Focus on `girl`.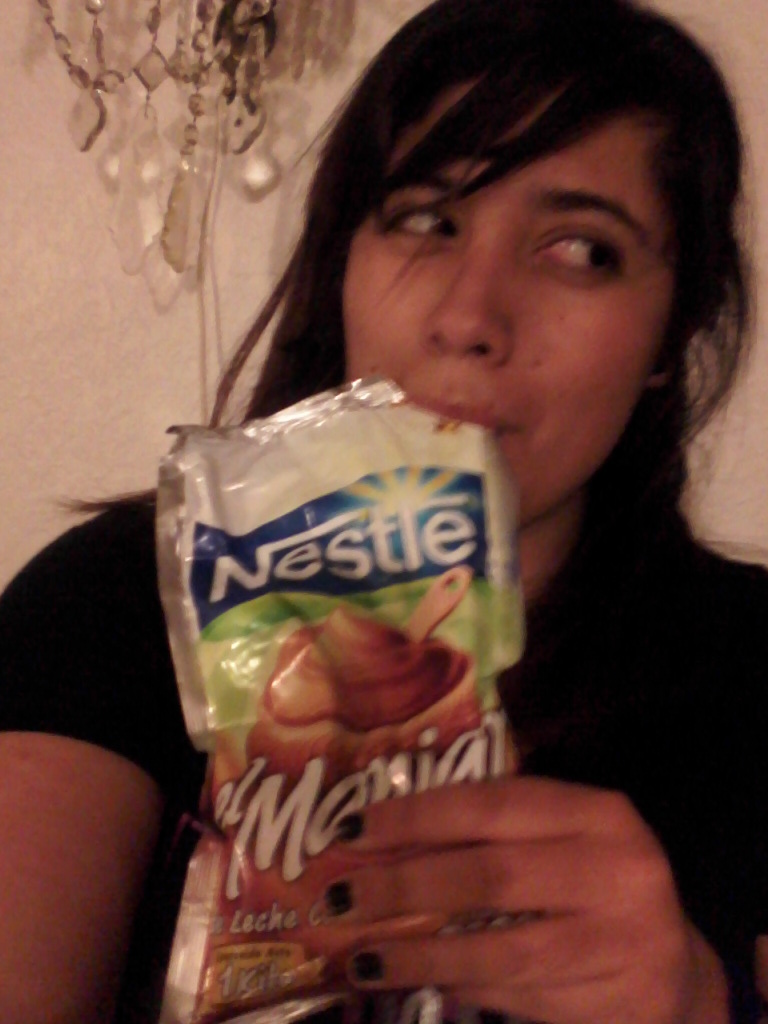
Focused at 0, 0, 767, 1023.
